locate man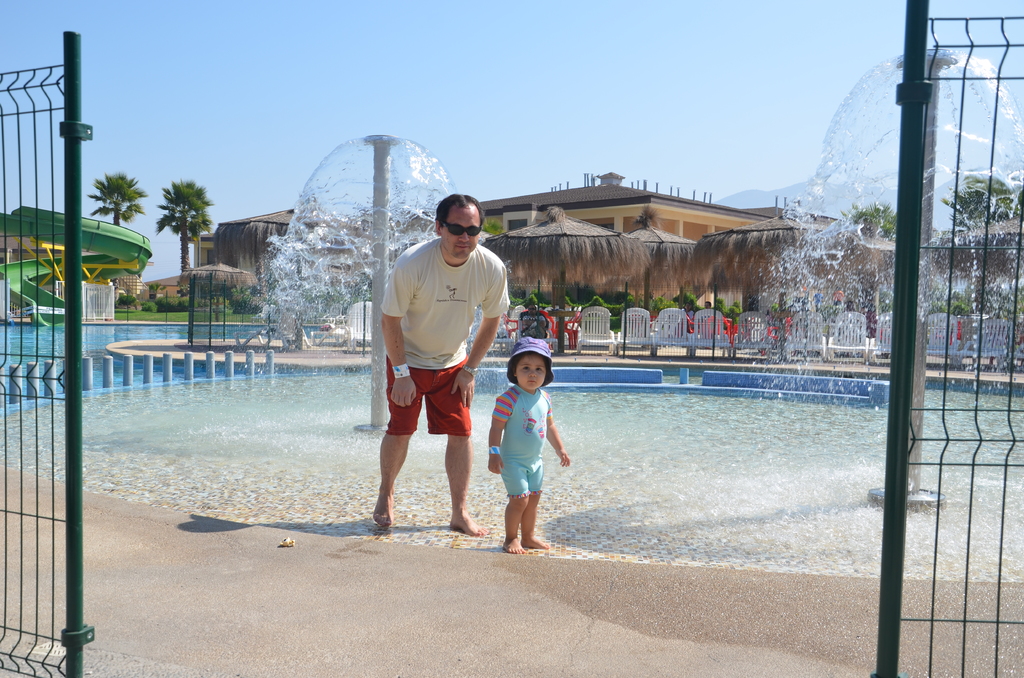
bbox=(360, 190, 504, 544)
